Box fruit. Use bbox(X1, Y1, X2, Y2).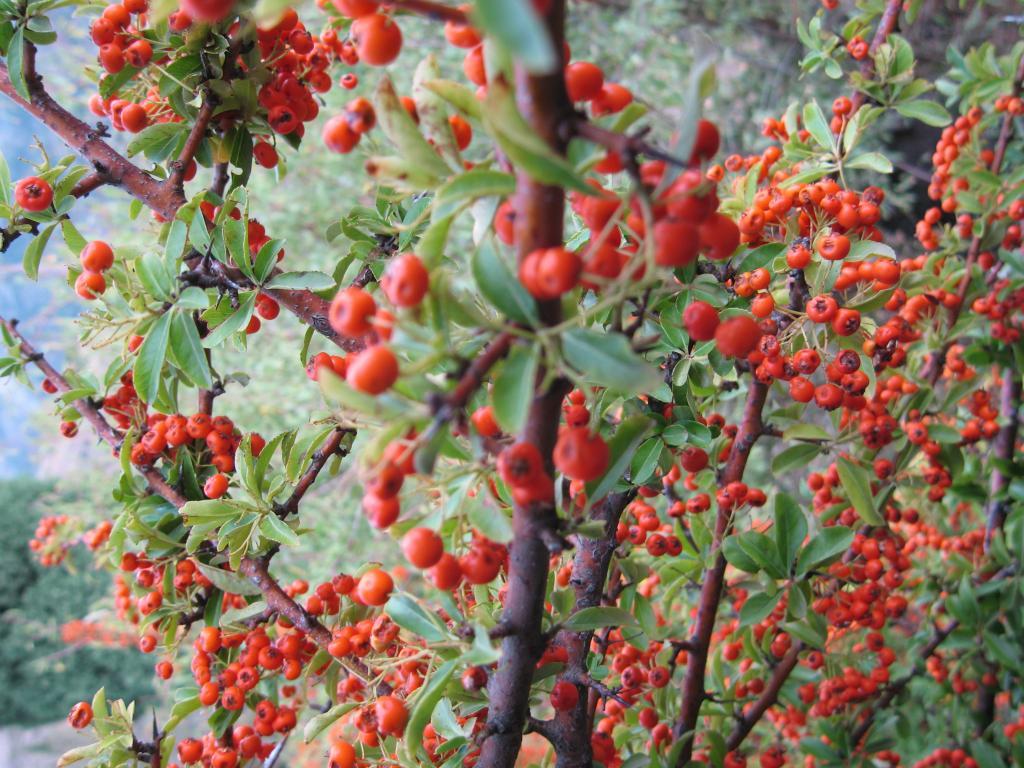
bbox(992, 93, 1012, 113).
